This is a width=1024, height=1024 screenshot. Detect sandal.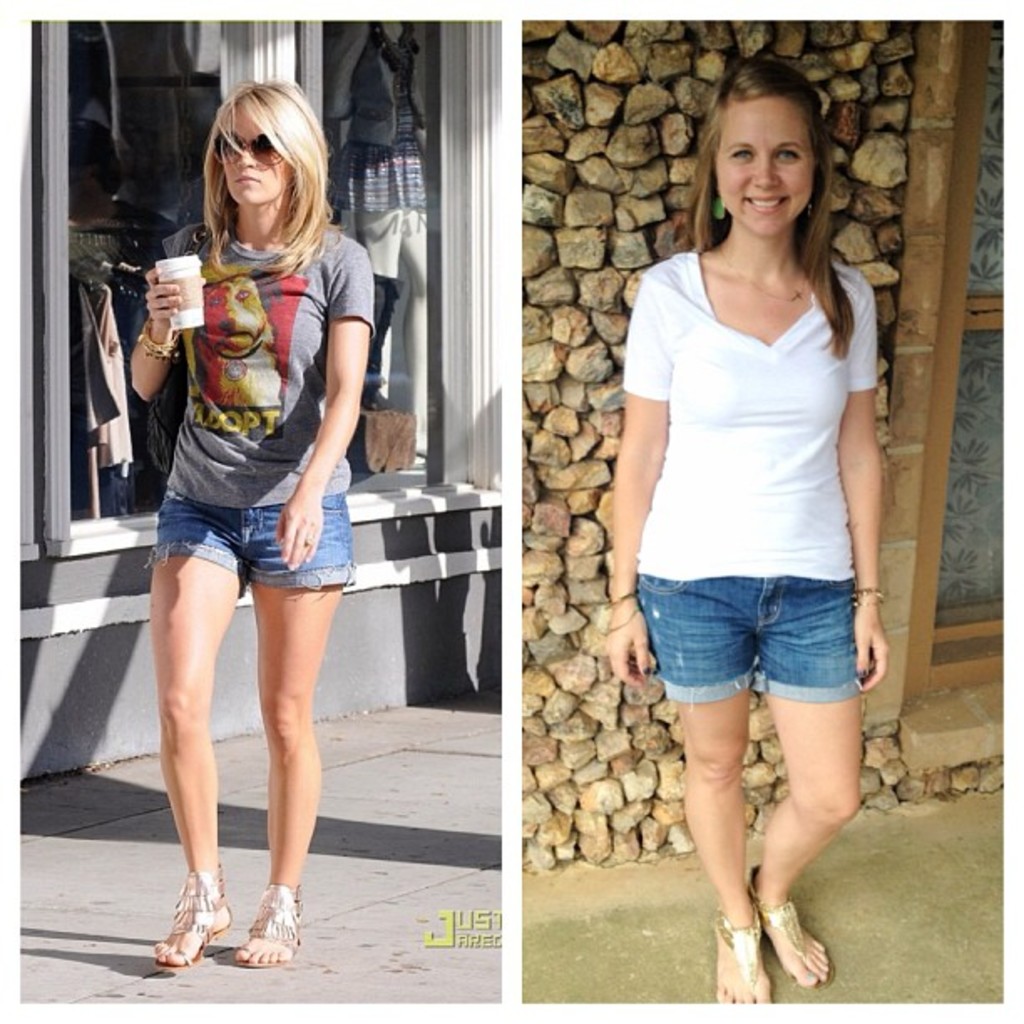
bbox=[224, 885, 303, 960].
